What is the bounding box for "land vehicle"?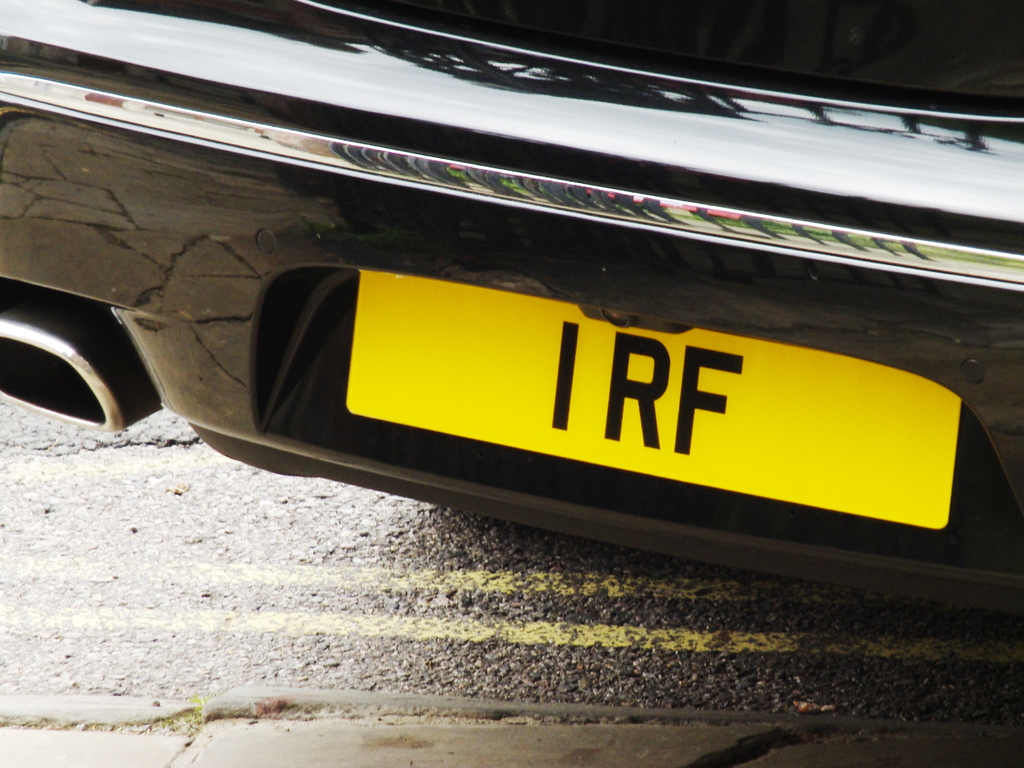
0,0,1023,611.
